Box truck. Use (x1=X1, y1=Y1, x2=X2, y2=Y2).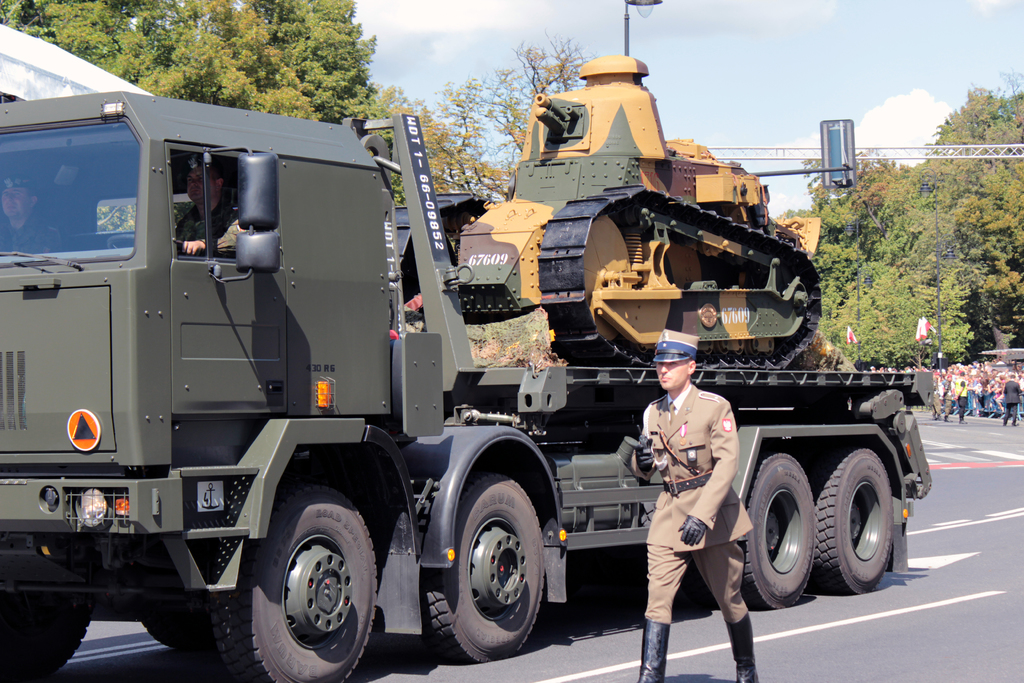
(x1=7, y1=58, x2=902, y2=666).
